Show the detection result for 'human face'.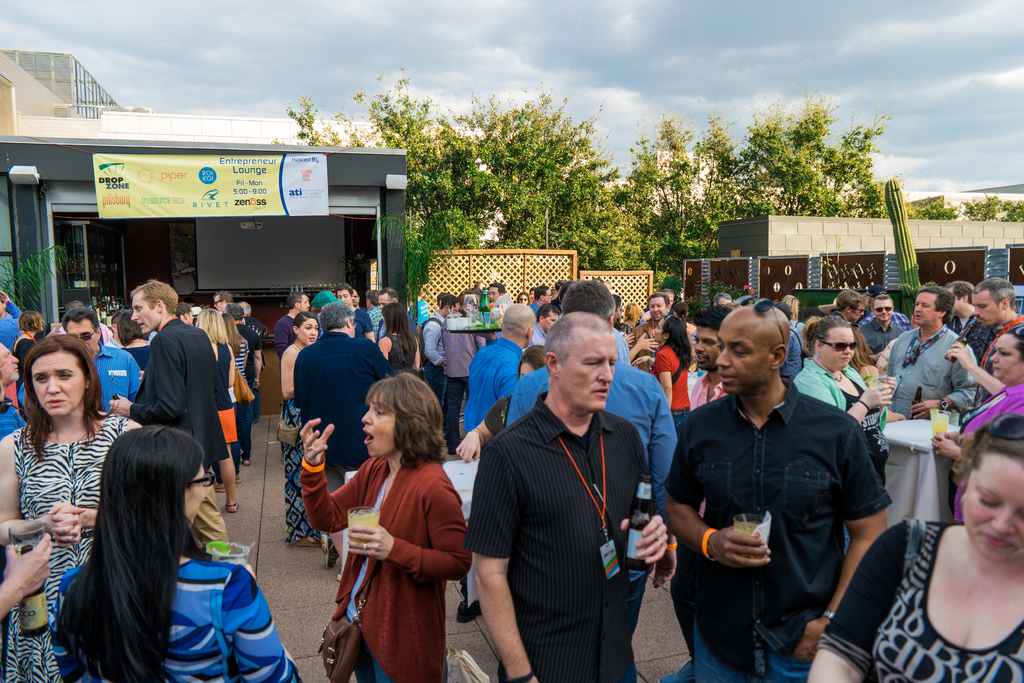
{"left": 950, "top": 288, "right": 963, "bottom": 314}.
